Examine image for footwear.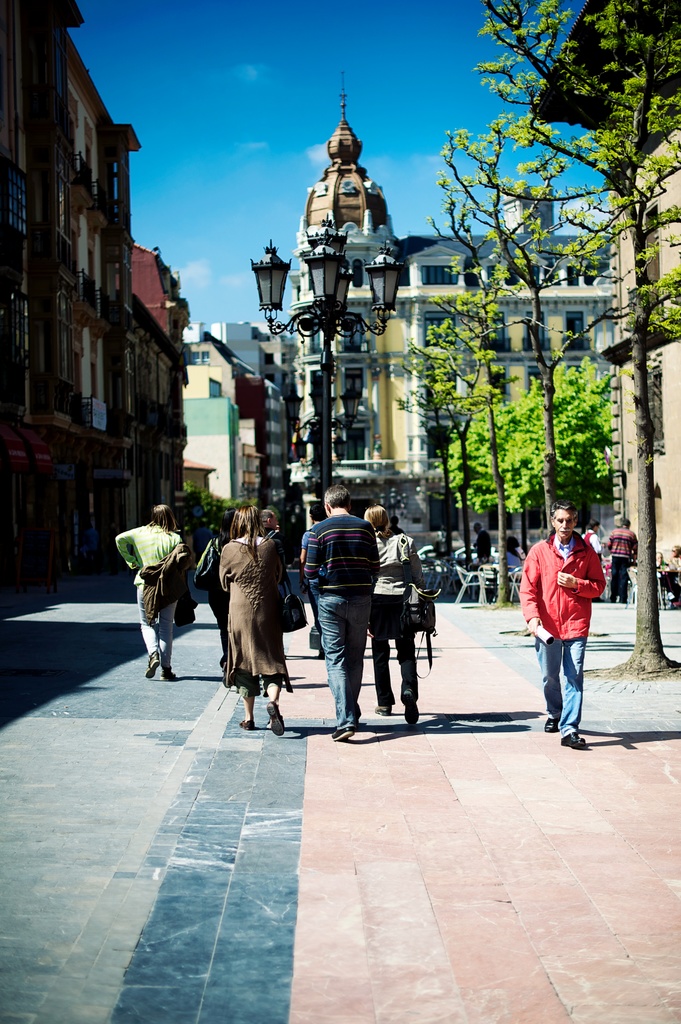
Examination result: locate(268, 700, 282, 737).
